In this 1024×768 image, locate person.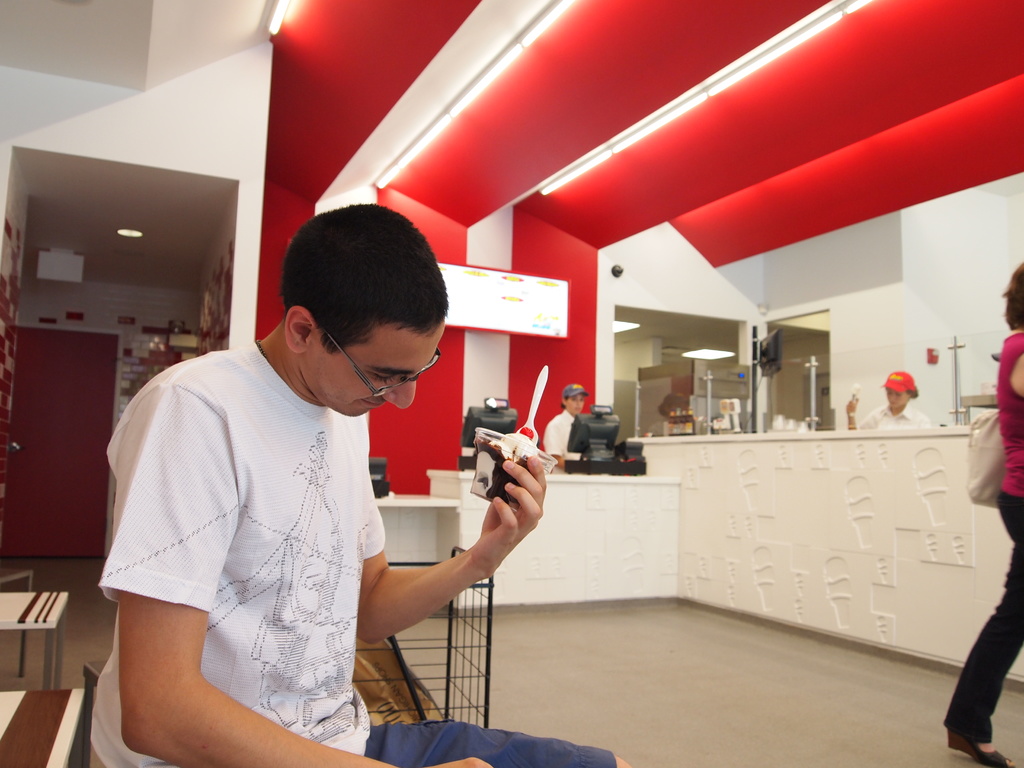
Bounding box: x1=845, y1=367, x2=932, y2=430.
